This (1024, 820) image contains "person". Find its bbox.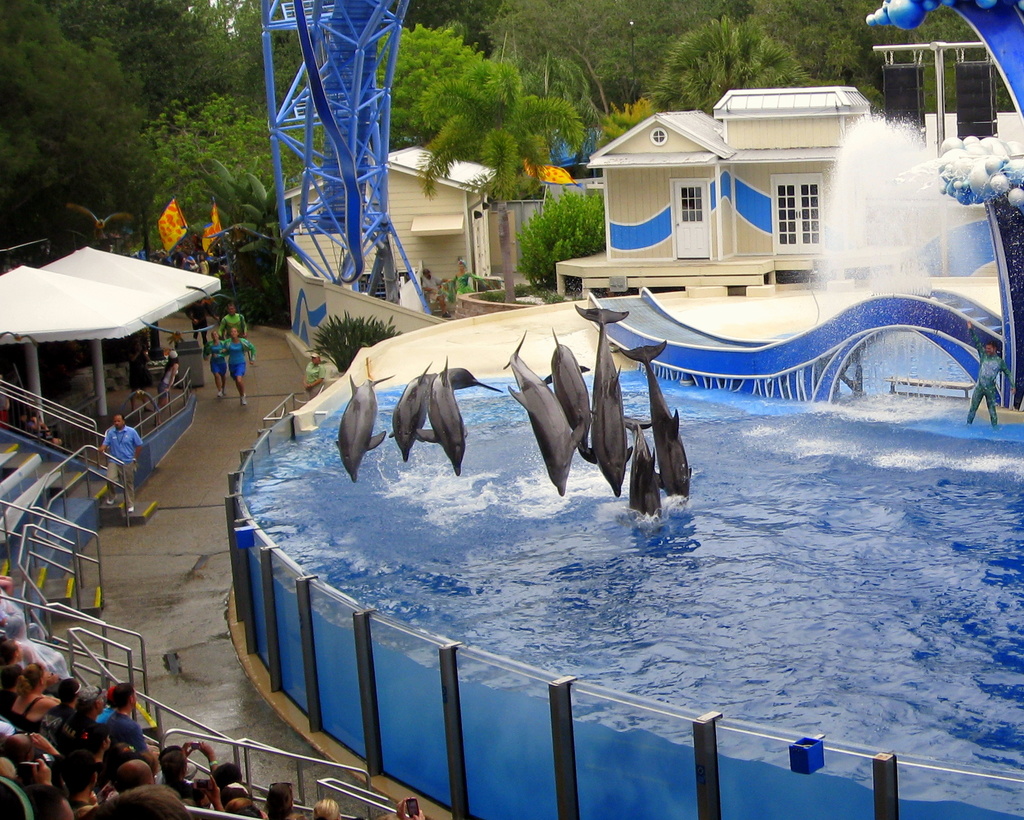
crop(964, 311, 1016, 427).
